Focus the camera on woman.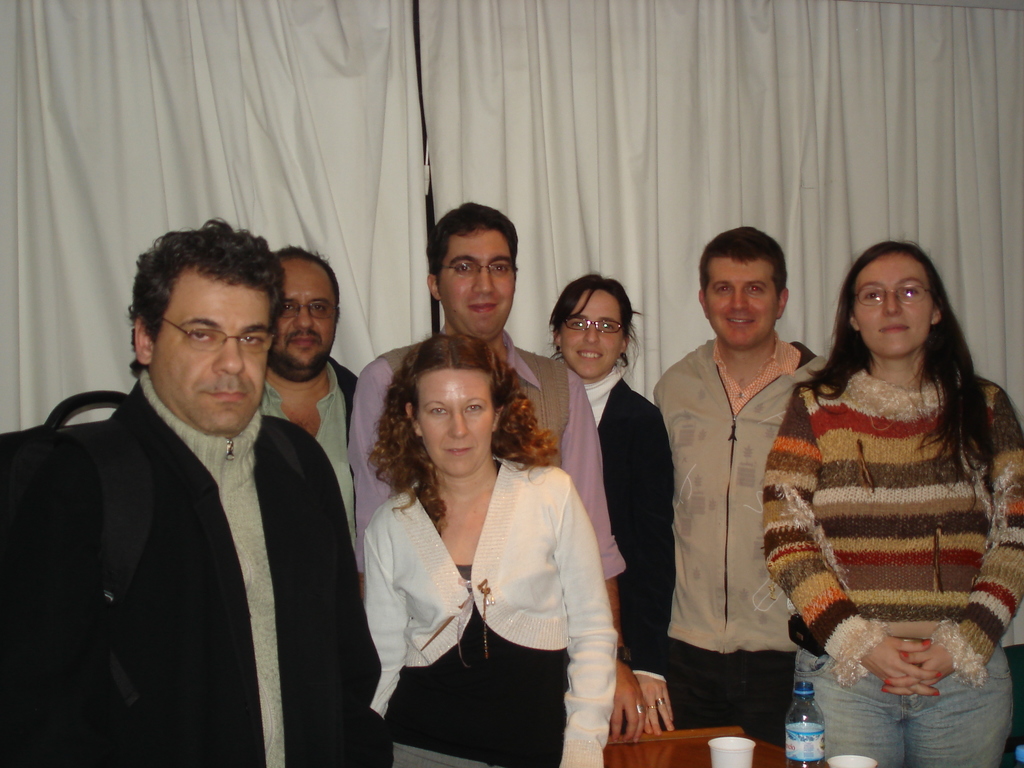
Focus region: [345,308,616,767].
